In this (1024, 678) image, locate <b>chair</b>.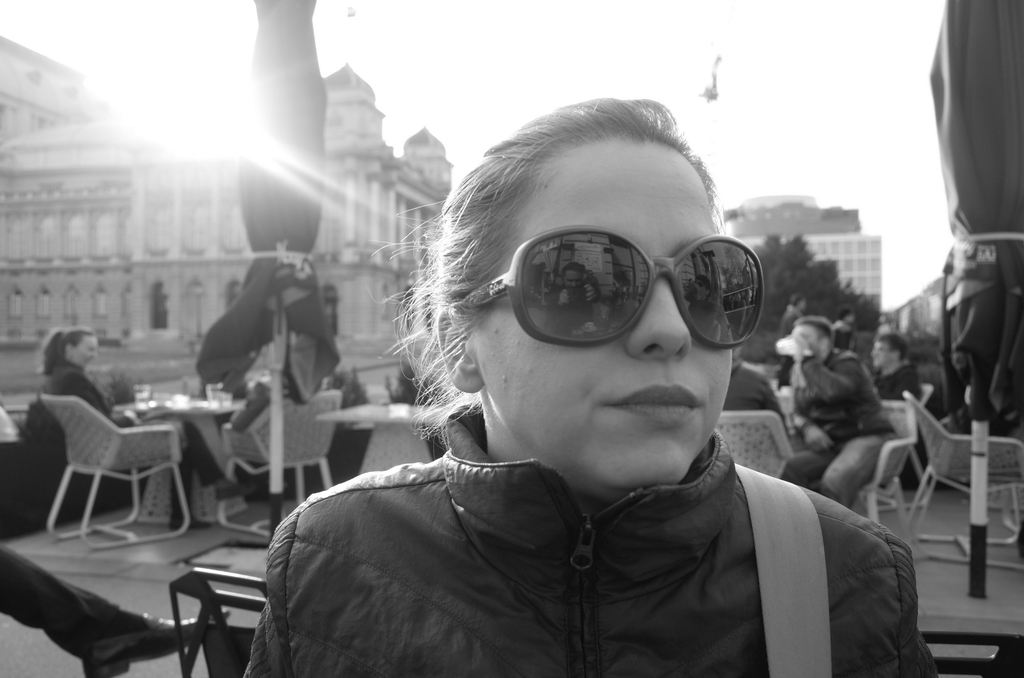
Bounding box: left=902, top=393, right=1023, bottom=568.
